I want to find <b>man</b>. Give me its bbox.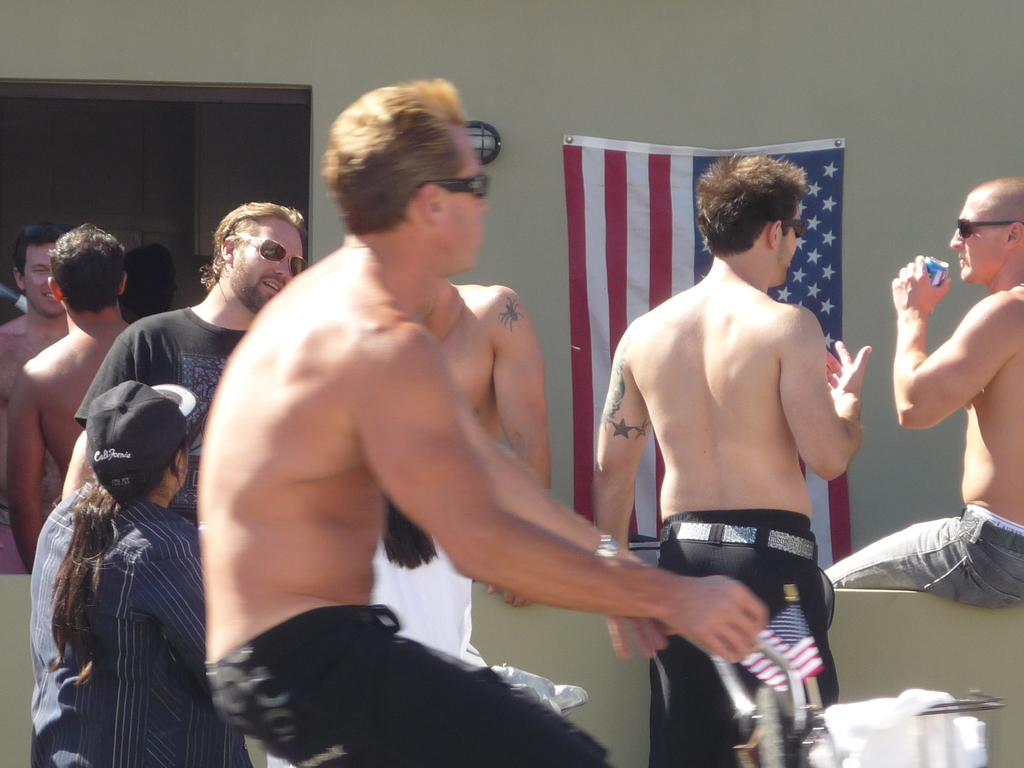
{"left": 822, "top": 176, "right": 1023, "bottom": 610}.
